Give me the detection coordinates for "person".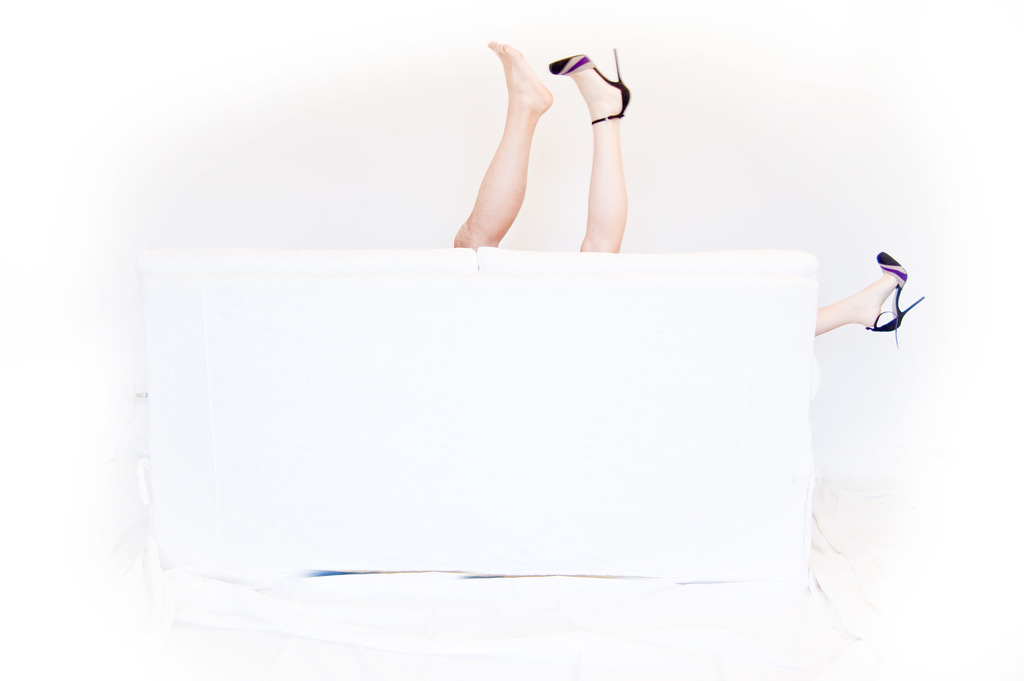
(left=449, top=12, right=627, bottom=254).
